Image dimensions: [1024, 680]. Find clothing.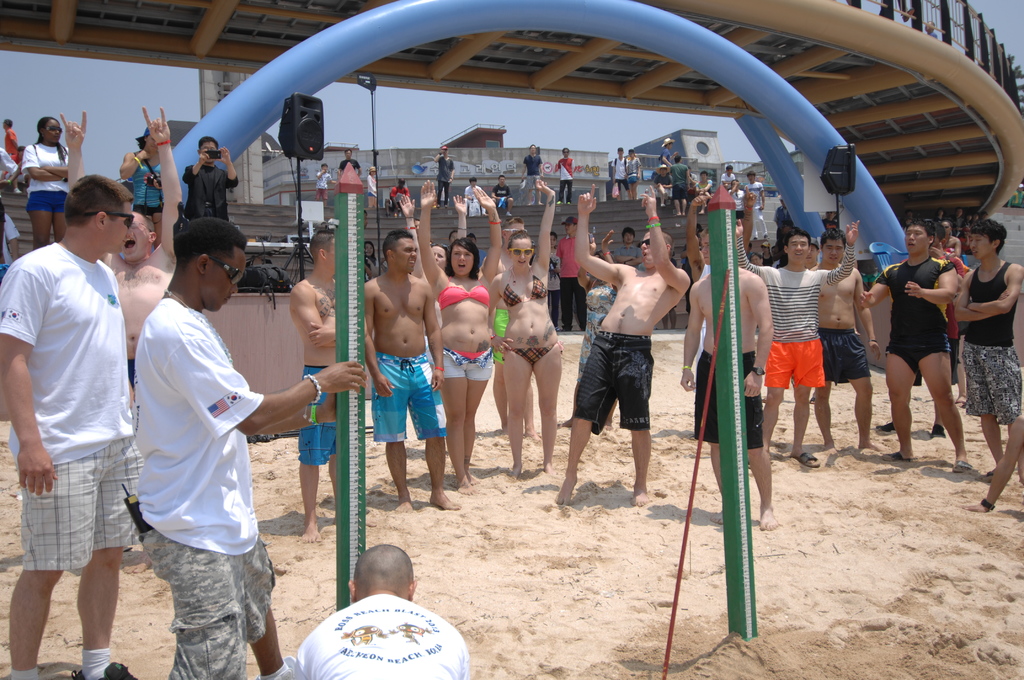
(948, 252, 1023, 432).
